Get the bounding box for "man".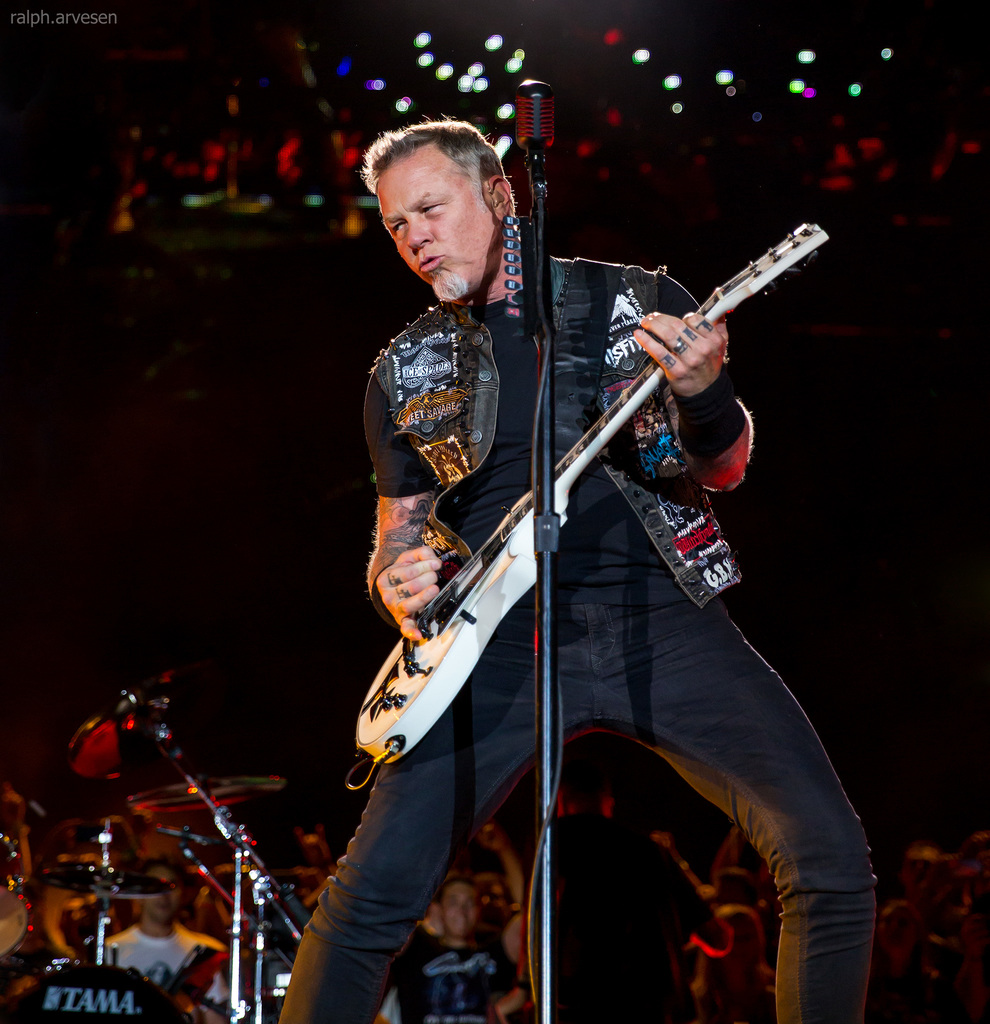
(left=717, top=907, right=776, bottom=994).
